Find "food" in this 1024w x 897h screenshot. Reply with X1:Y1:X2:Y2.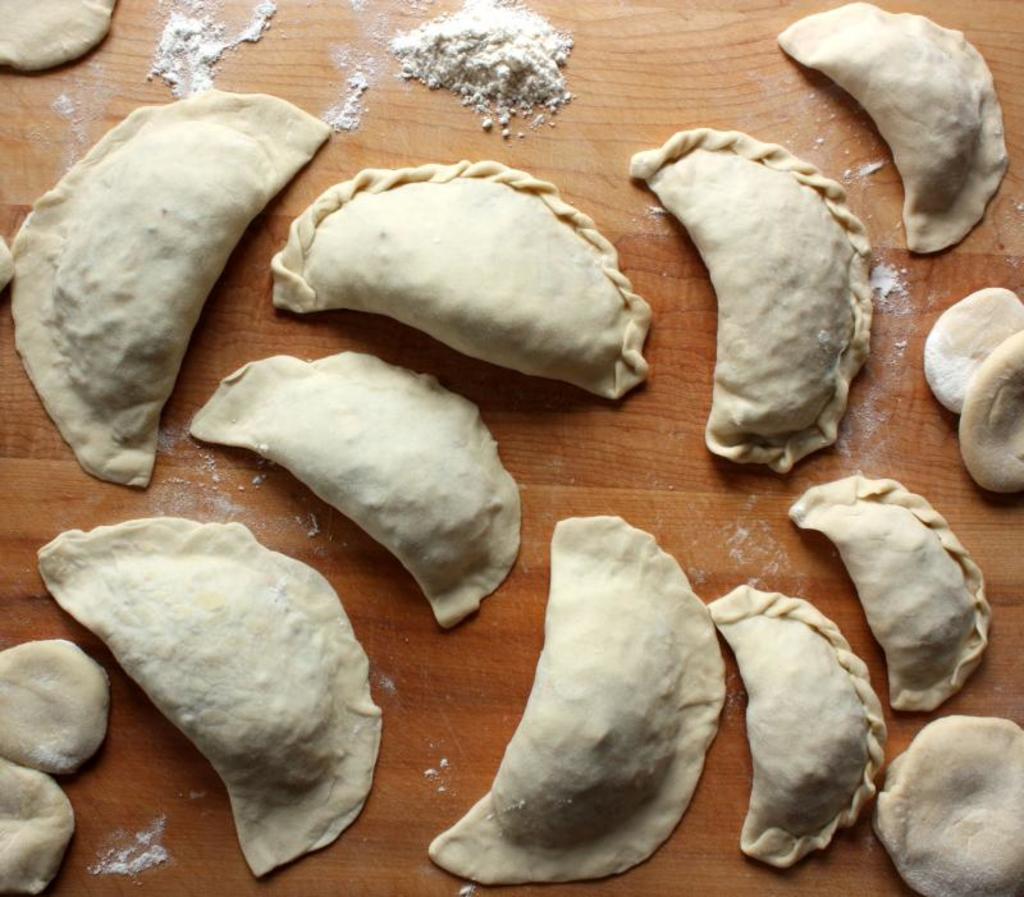
269:150:655:401.
